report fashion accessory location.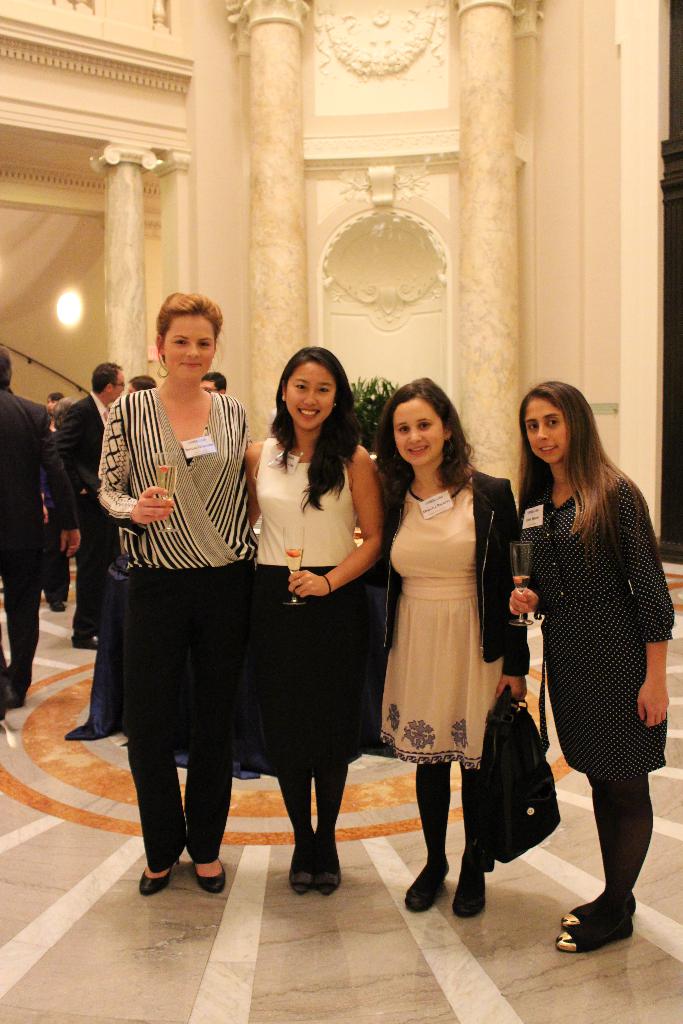
Report: rect(563, 900, 633, 921).
